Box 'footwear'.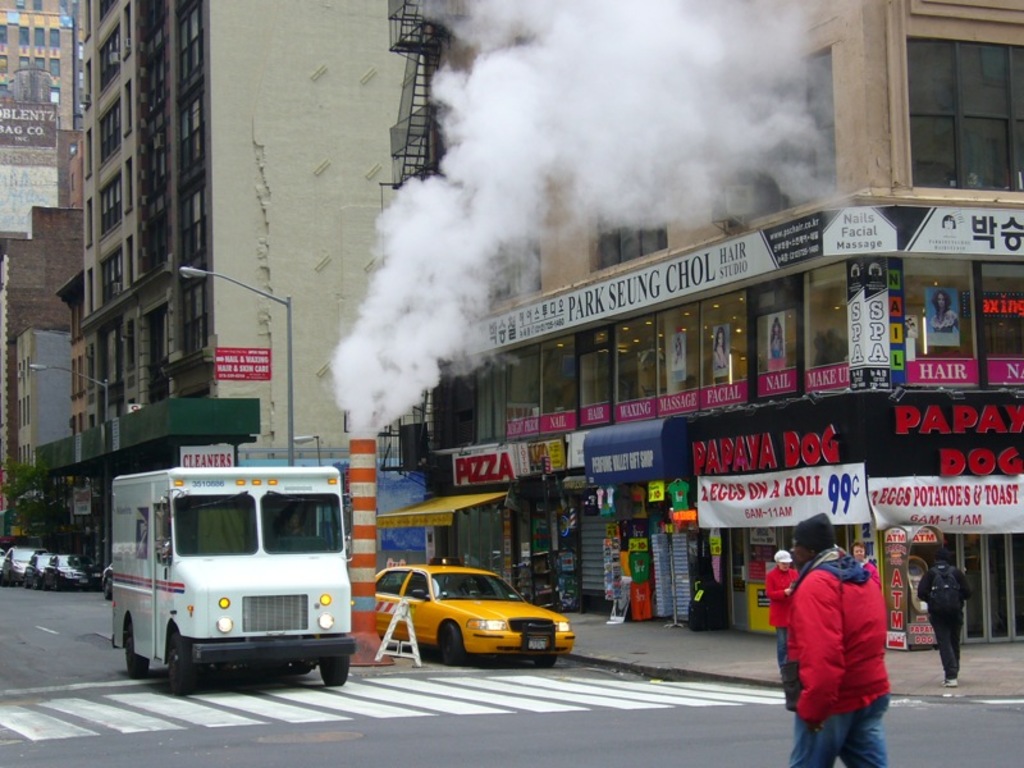
crop(938, 678, 960, 689).
